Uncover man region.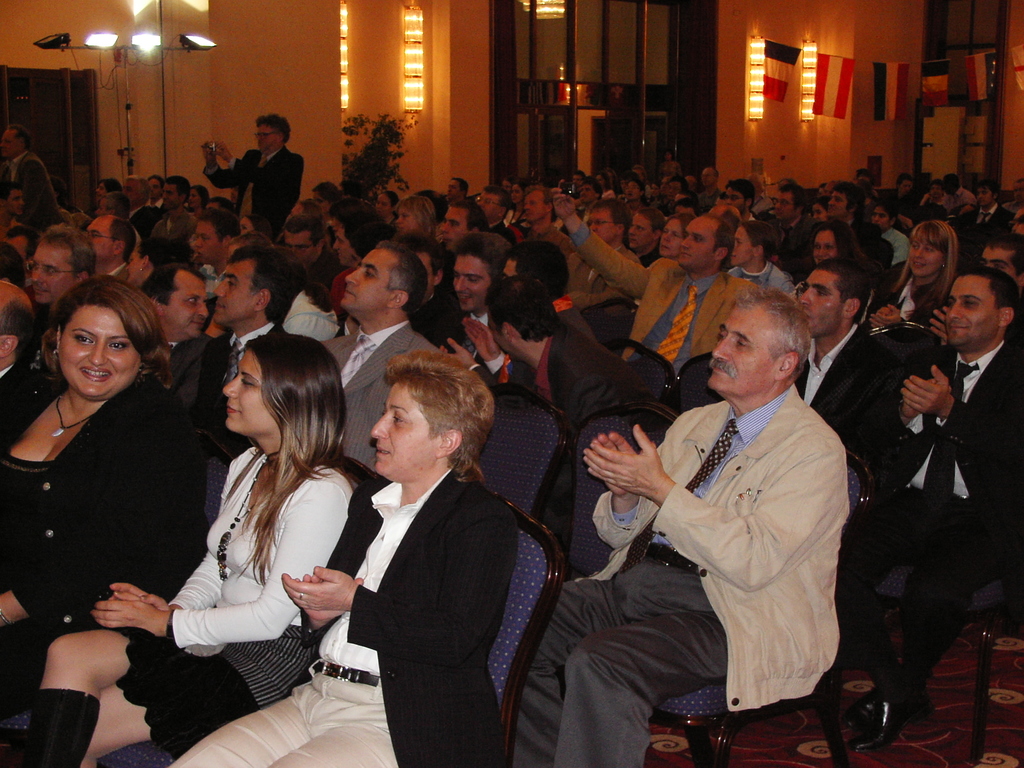
Uncovered: region(998, 177, 1023, 220).
